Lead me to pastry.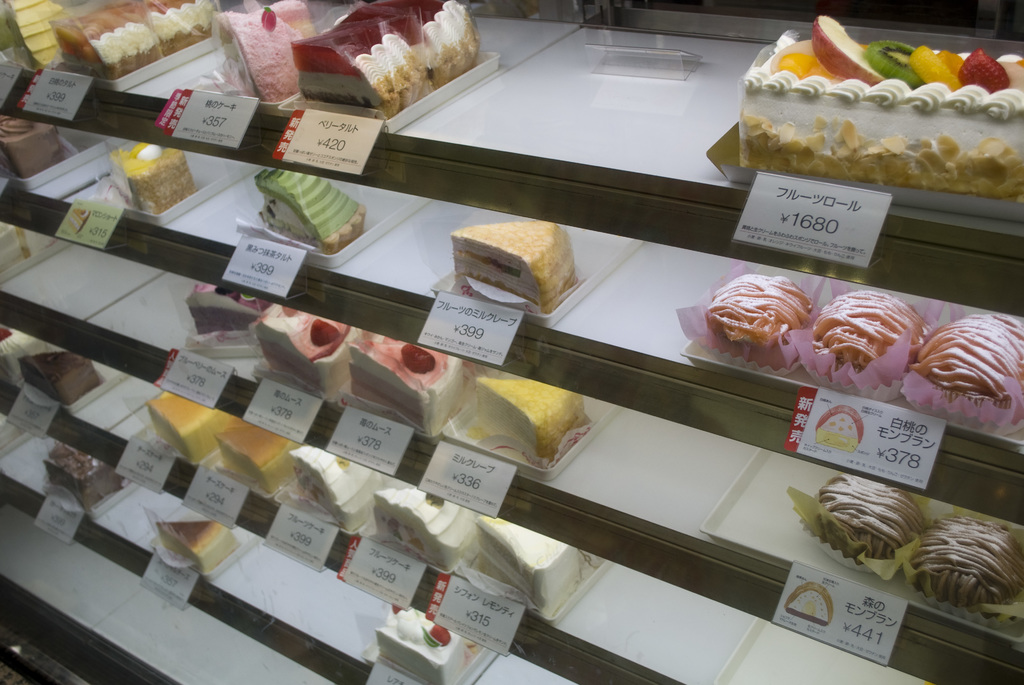
Lead to <region>716, 267, 808, 352</region>.
